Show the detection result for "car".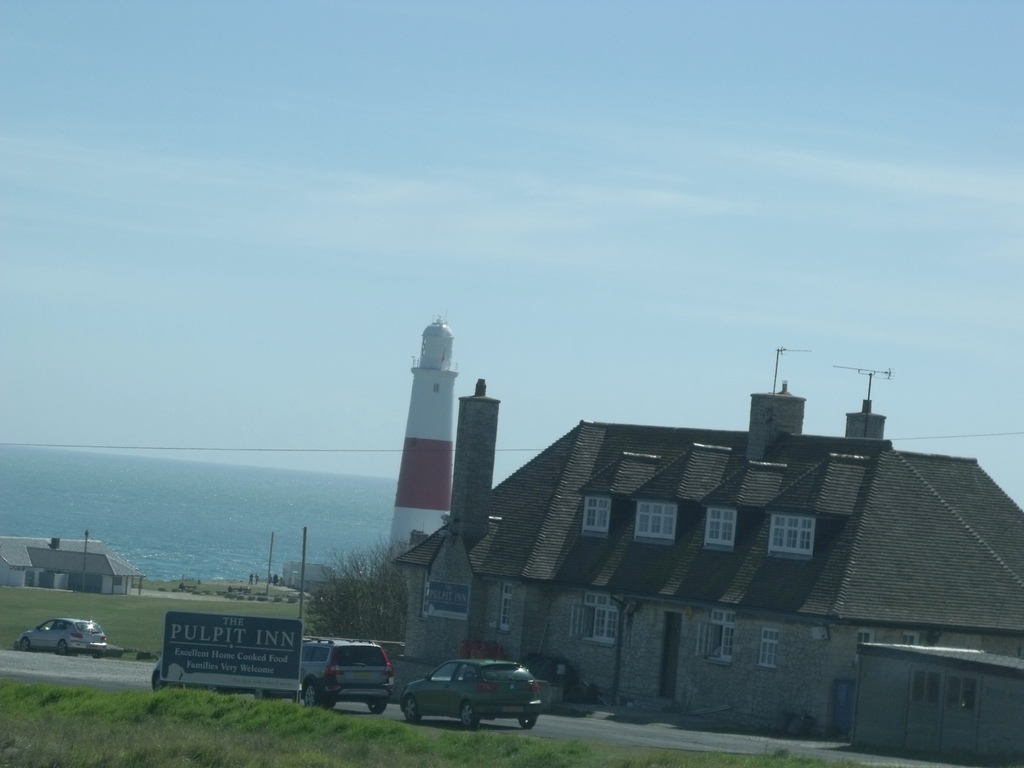
region(397, 656, 545, 732).
